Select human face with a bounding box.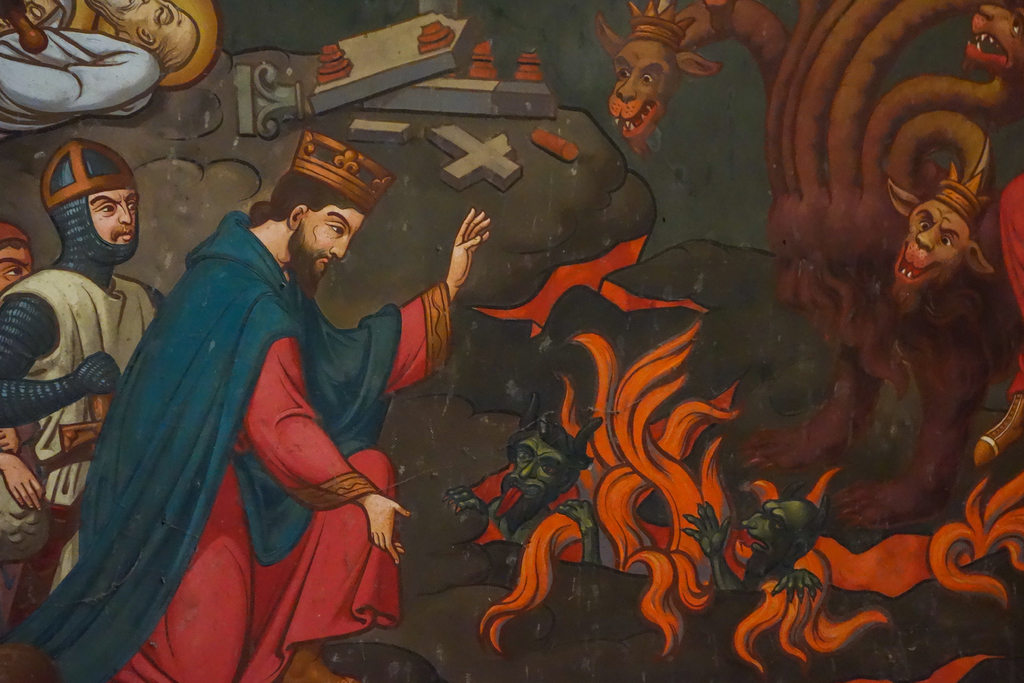
locate(0, 247, 33, 292).
